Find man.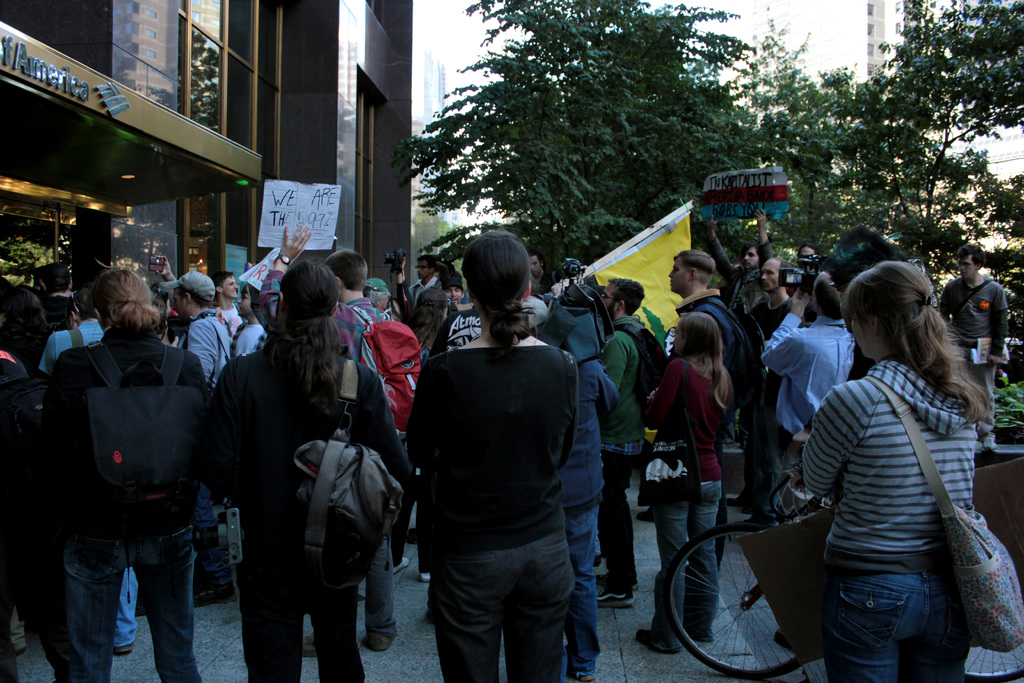
select_region(701, 200, 771, 318).
